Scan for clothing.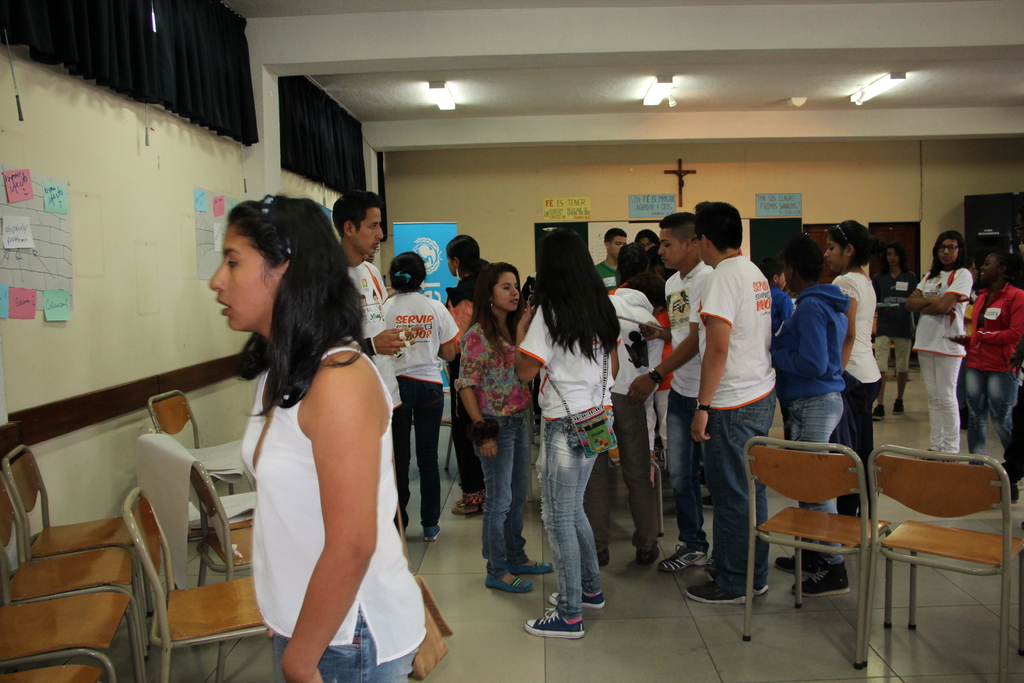
Scan result: 356,264,396,406.
